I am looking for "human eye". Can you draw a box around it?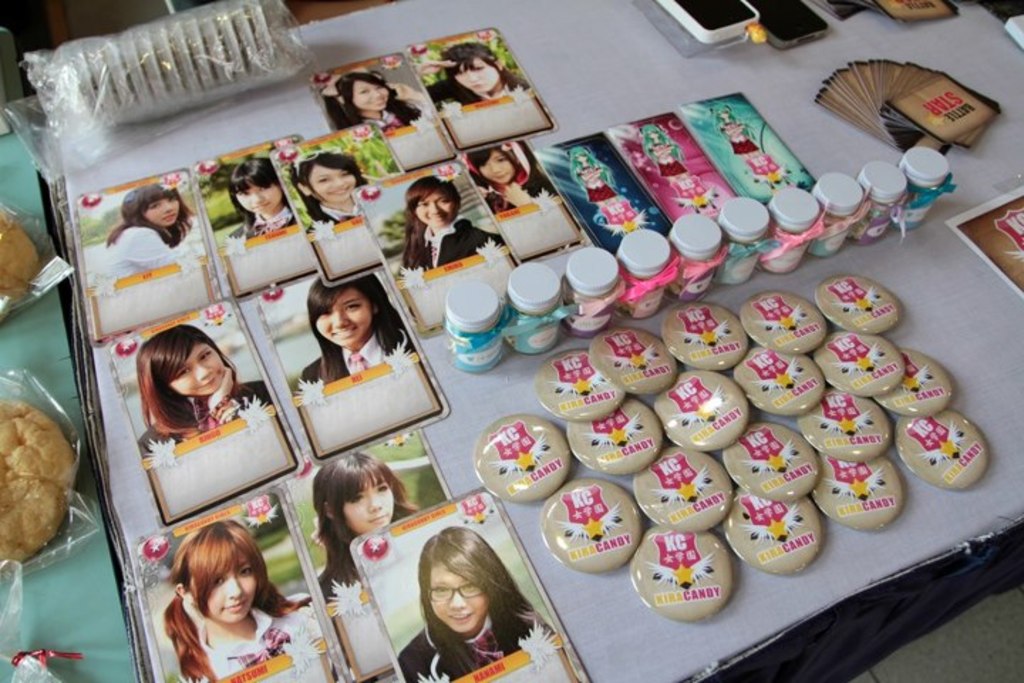
Sure, the bounding box is {"left": 356, "top": 85, "right": 368, "bottom": 95}.
